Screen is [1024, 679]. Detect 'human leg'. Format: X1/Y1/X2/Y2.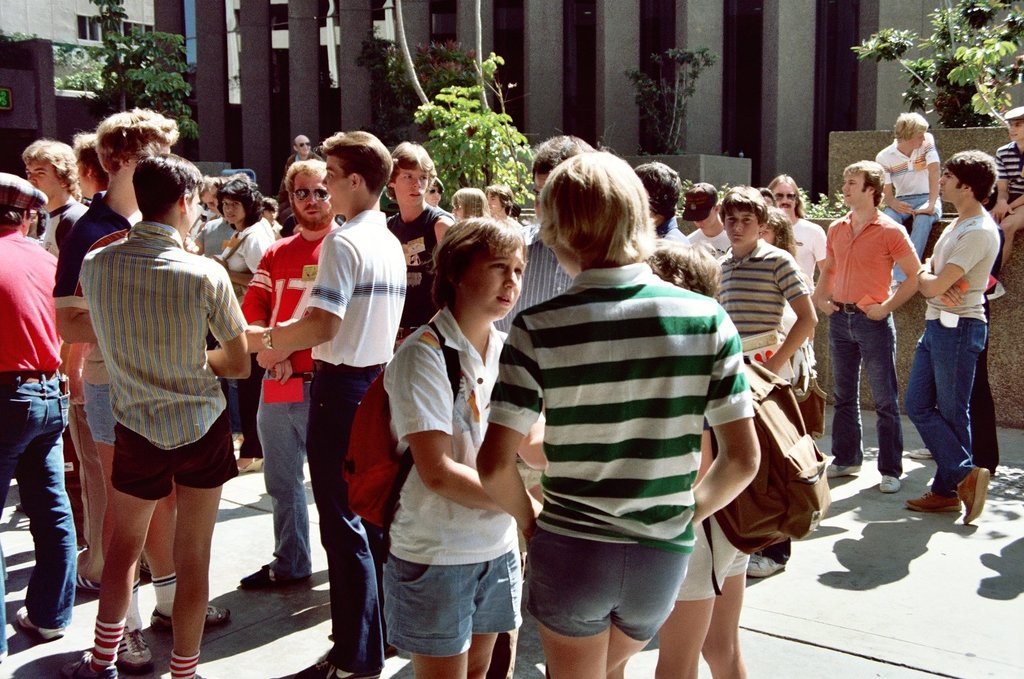
902/338/987/522.
